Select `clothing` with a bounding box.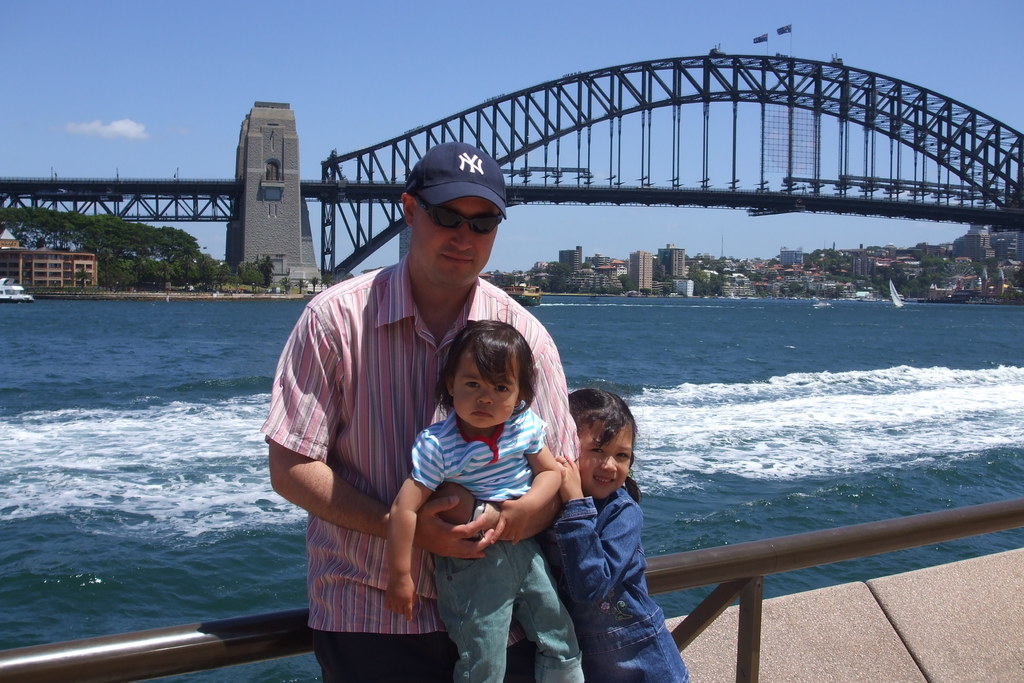
[554, 480, 687, 682].
